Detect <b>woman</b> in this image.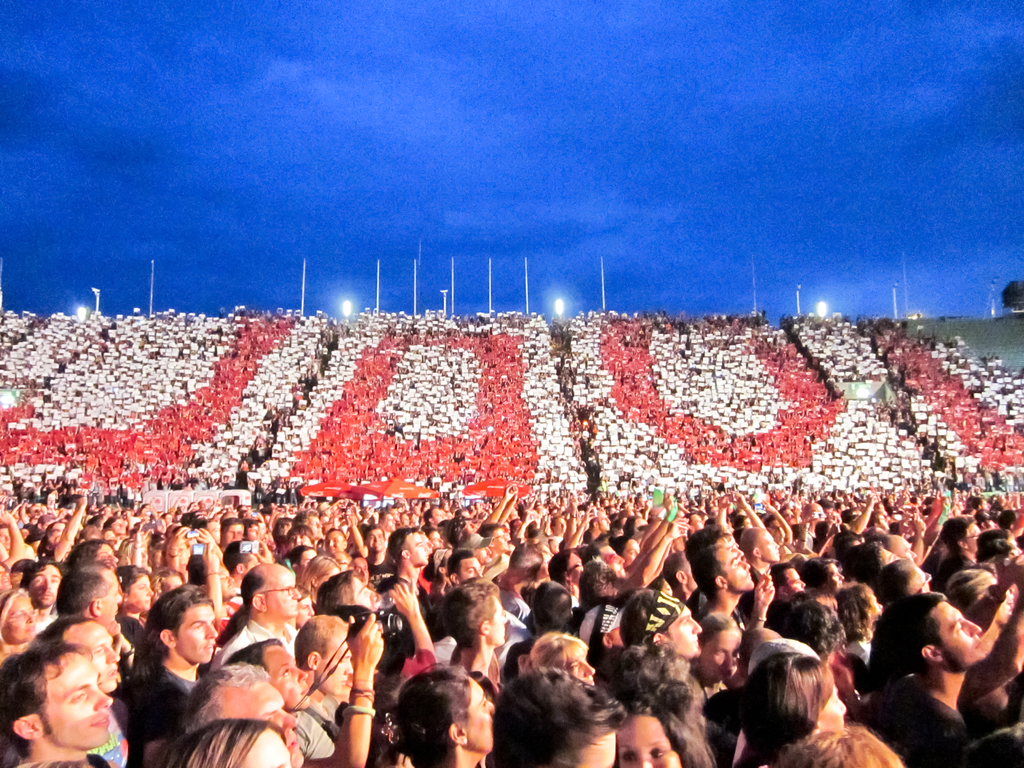
Detection: (0,588,39,661).
